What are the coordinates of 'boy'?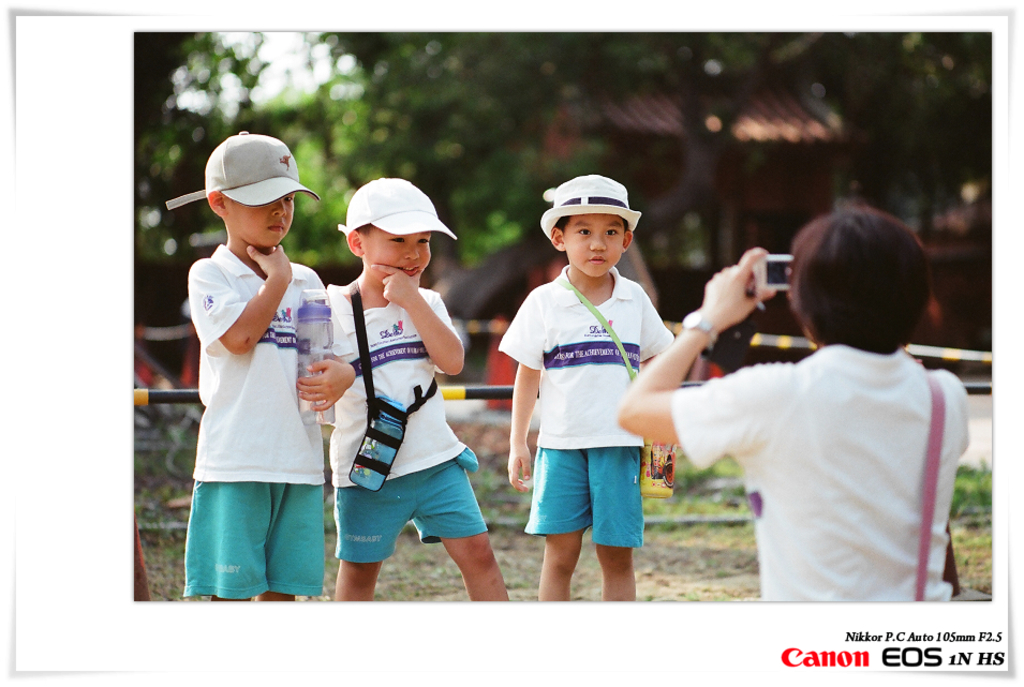
rect(493, 171, 676, 599).
